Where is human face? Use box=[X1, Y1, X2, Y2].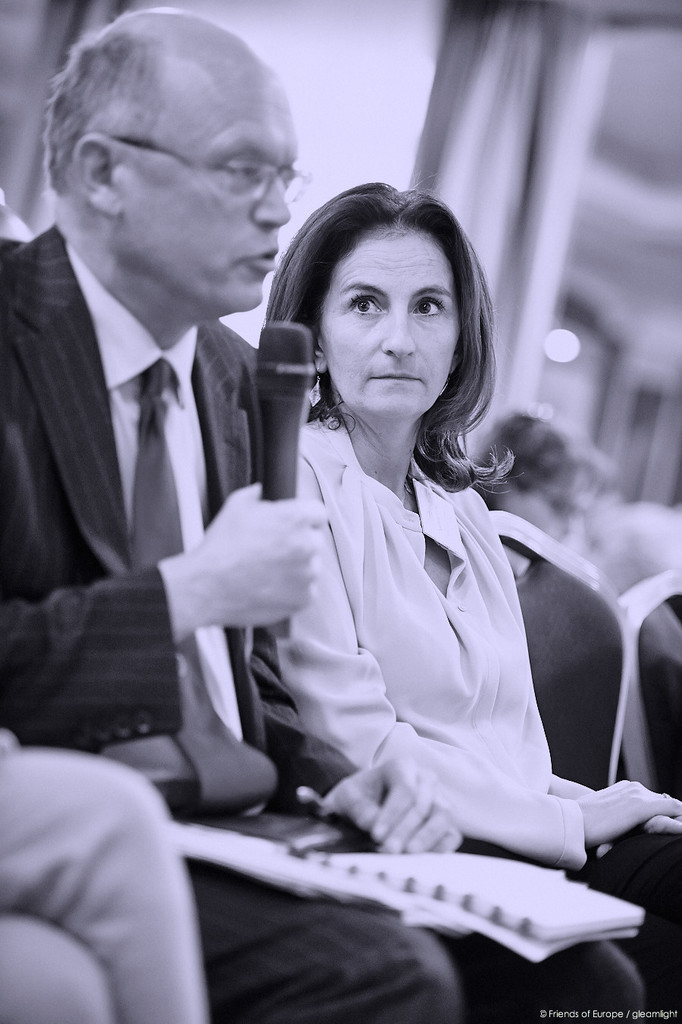
box=[316, 234, 460, 414].
